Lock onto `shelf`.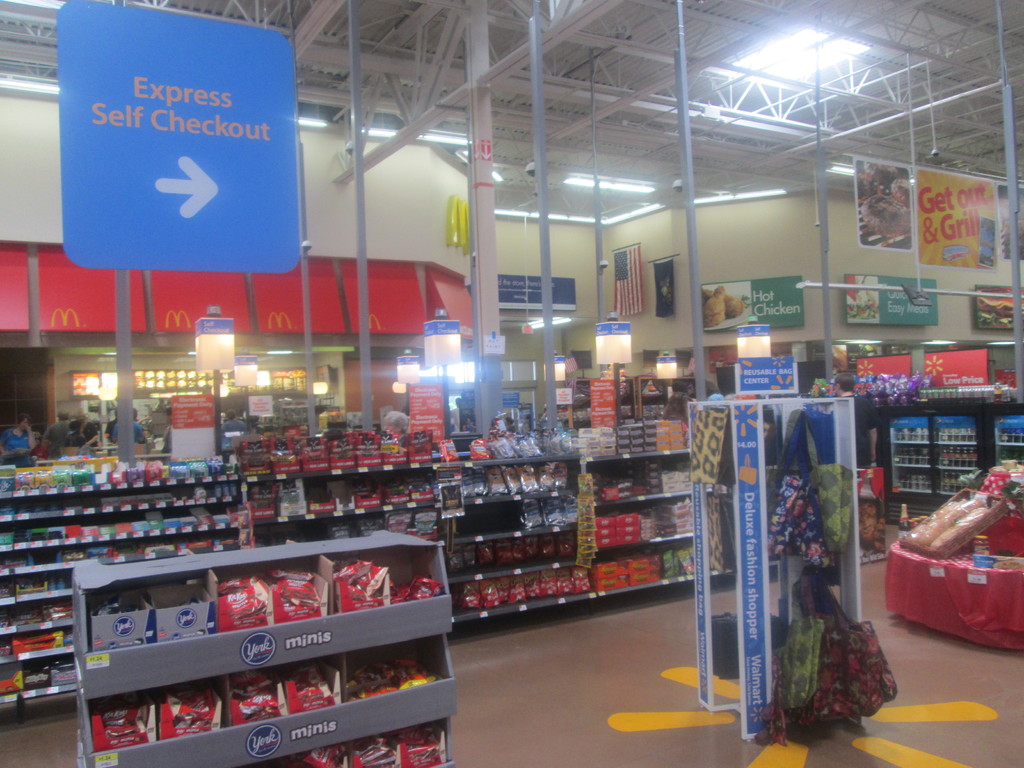
Locked: <box>70,369,118,392</box>.
